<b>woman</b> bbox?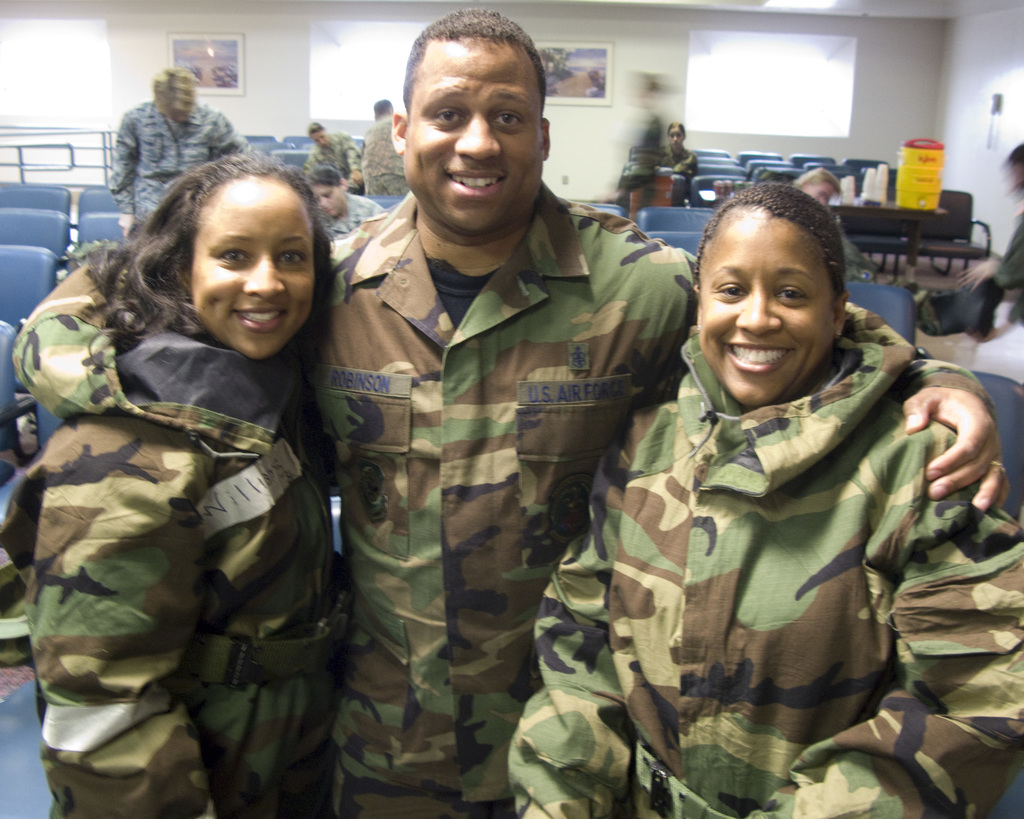
region(657, 119, 696, 196)
